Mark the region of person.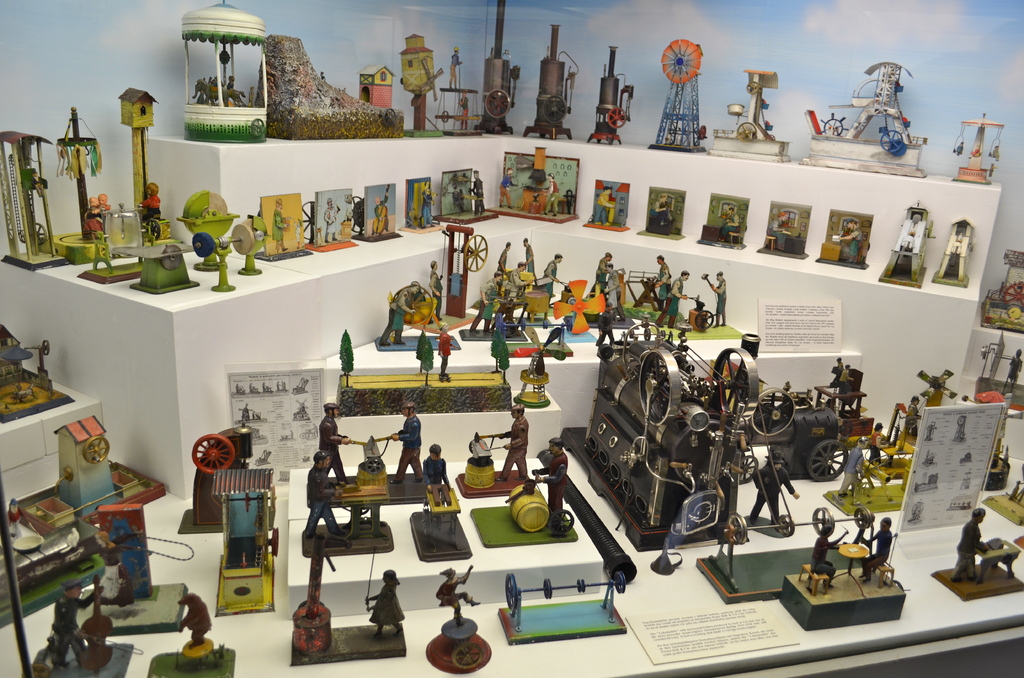
Region: Rect(269, 198, 287, 254).
